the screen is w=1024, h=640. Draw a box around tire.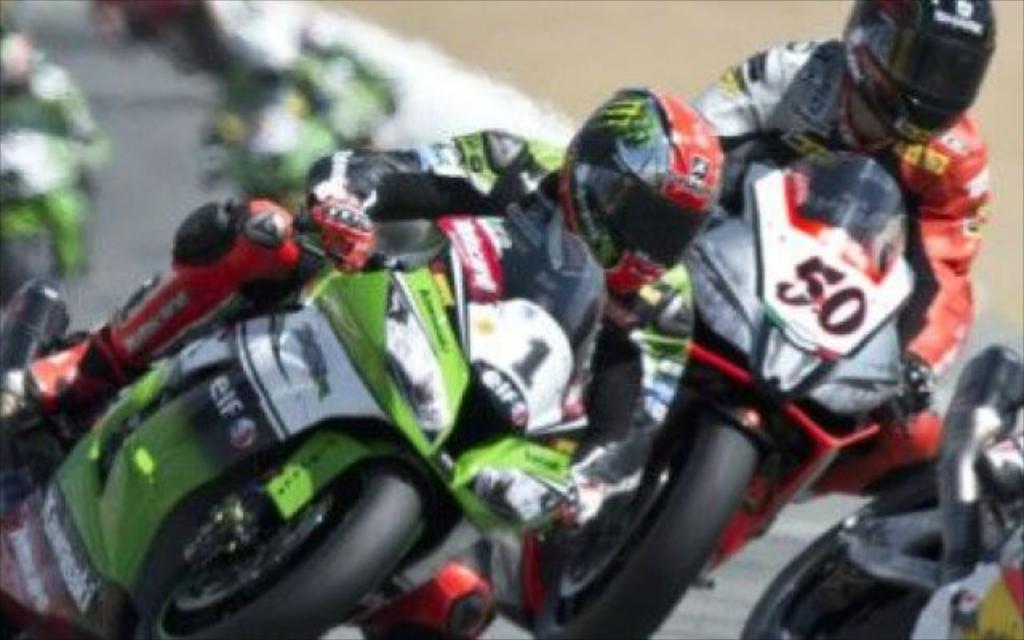
bbox=[157, 462, 429, 638].
